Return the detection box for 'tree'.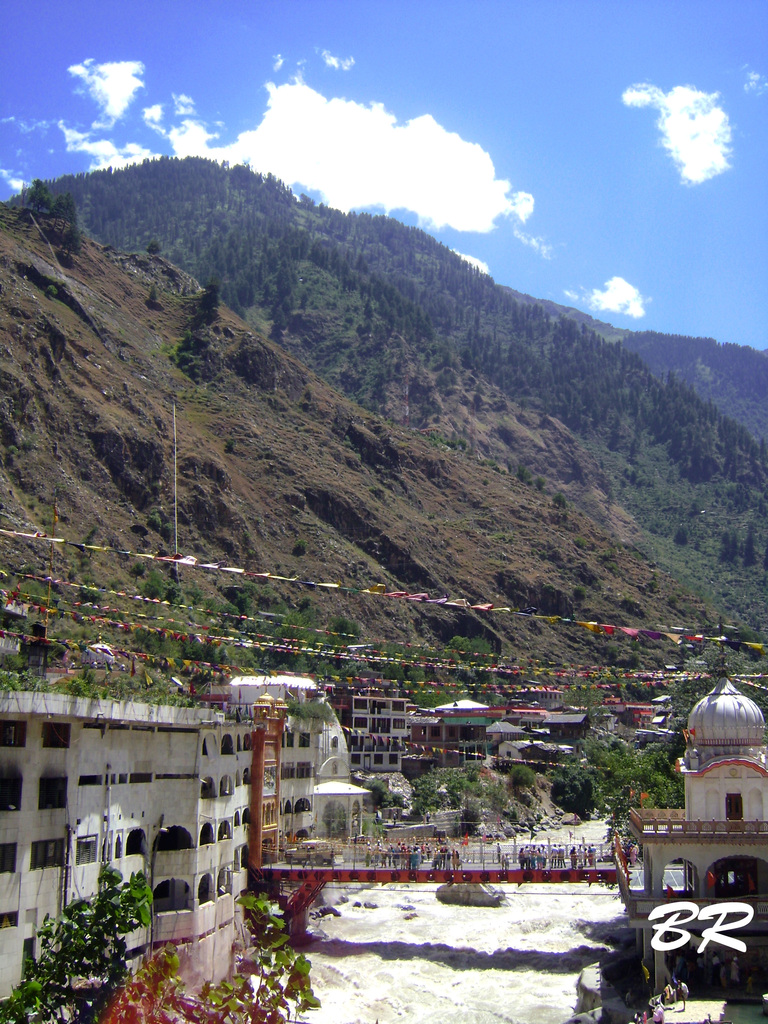
left=30, top=875, right=137, bottom=997.
